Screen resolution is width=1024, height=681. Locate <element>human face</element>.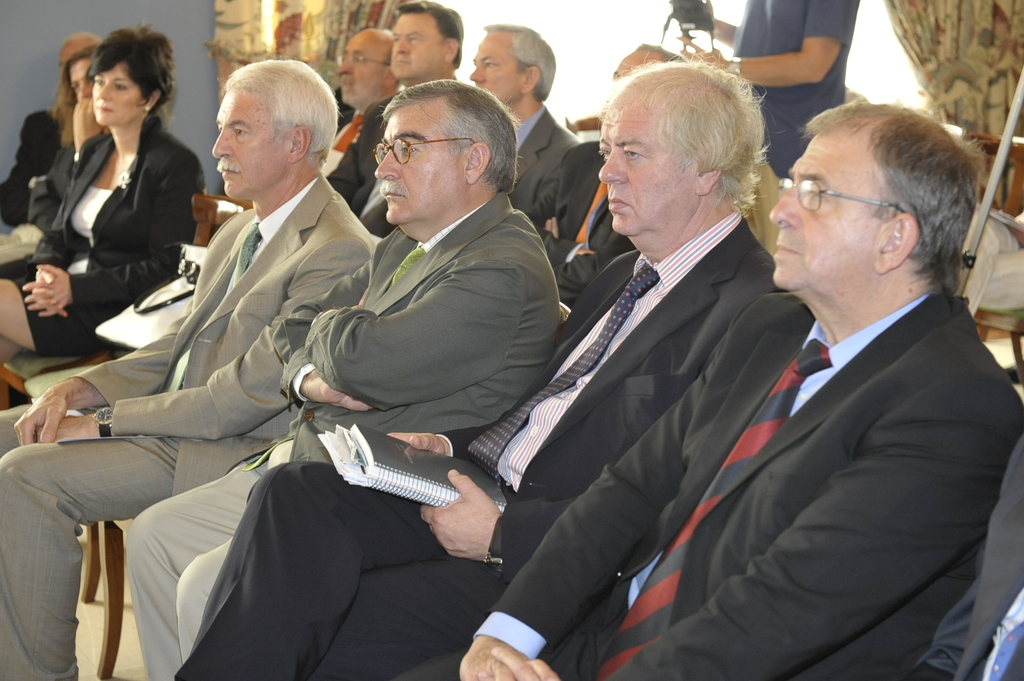
70,54,93,109.
